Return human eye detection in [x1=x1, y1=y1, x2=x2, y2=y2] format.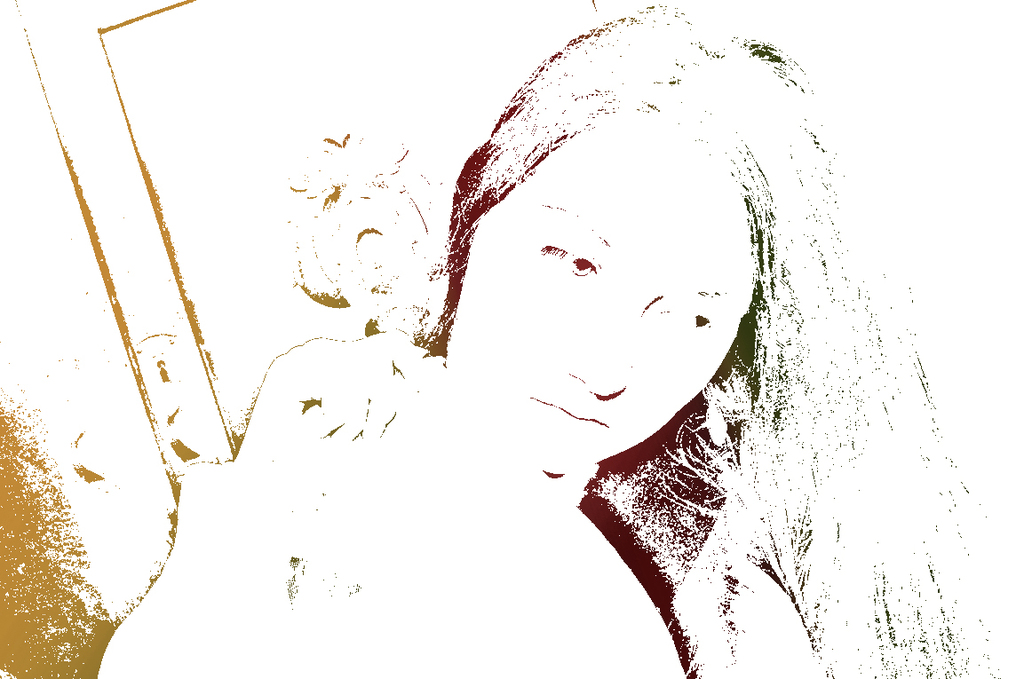
[x1=541, y1=226, x2=624, y2=288].
